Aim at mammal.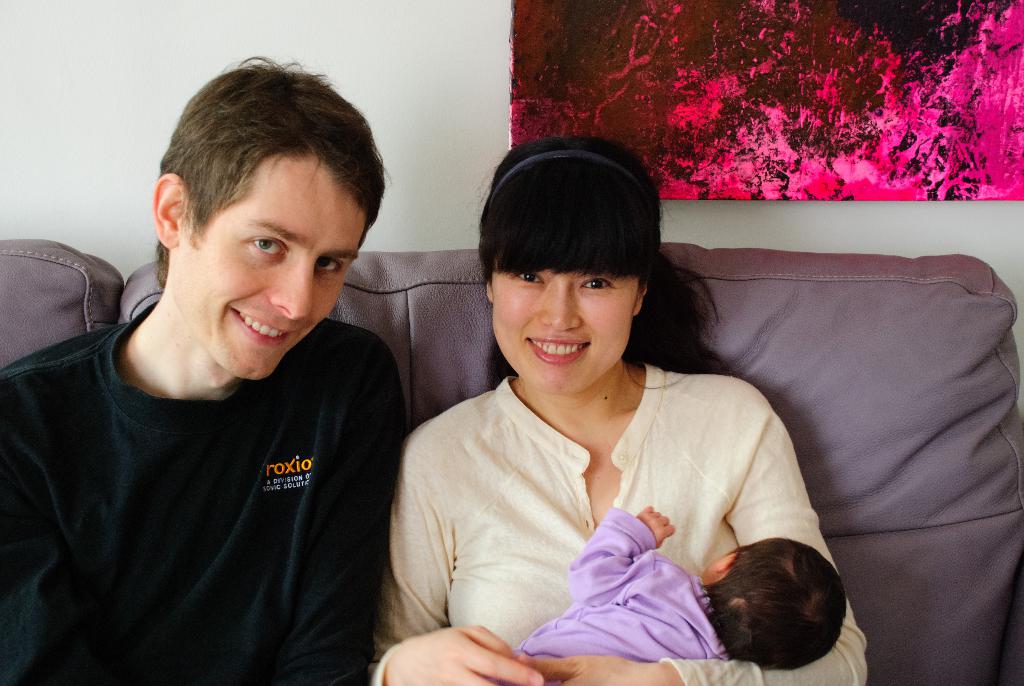
Aimed at Rect(0, 48, 409, 685).
